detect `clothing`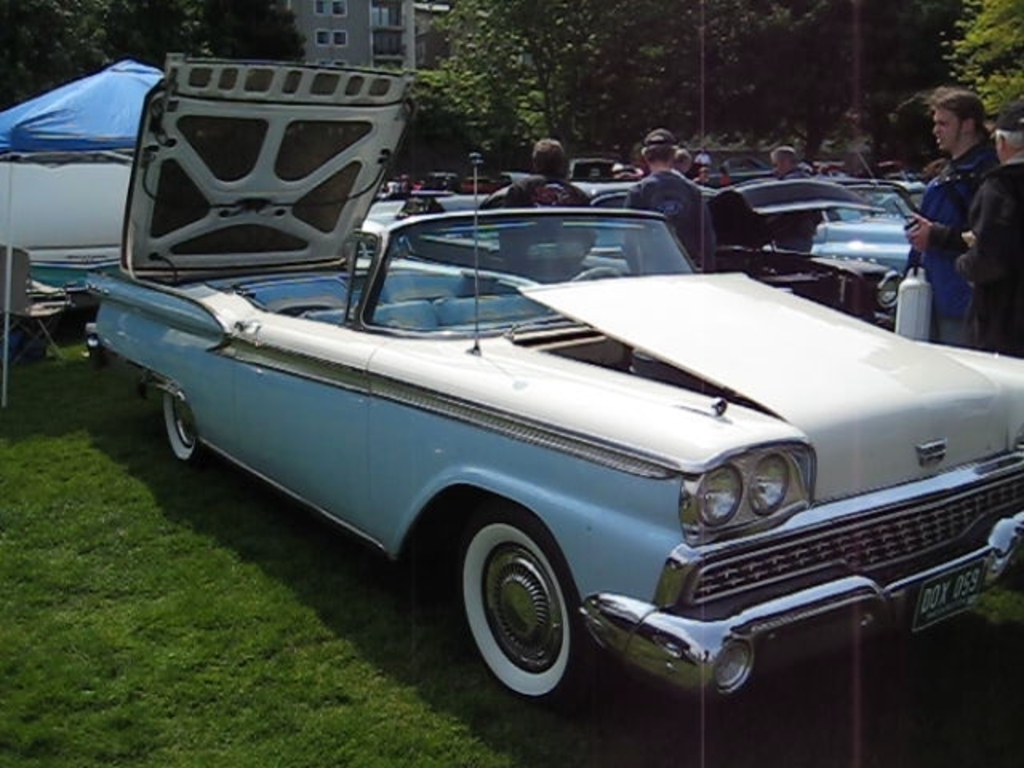
l=501, t=173, r=594, b=256
